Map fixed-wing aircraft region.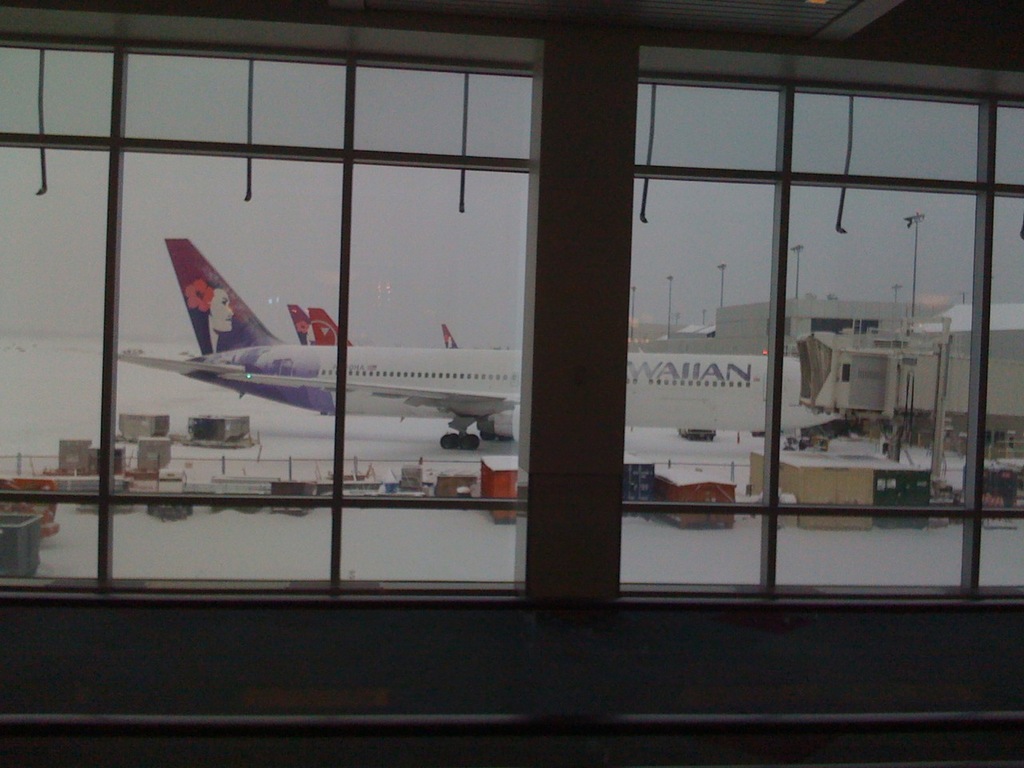
Mapped to bbox(286, 302, 304, 350).
